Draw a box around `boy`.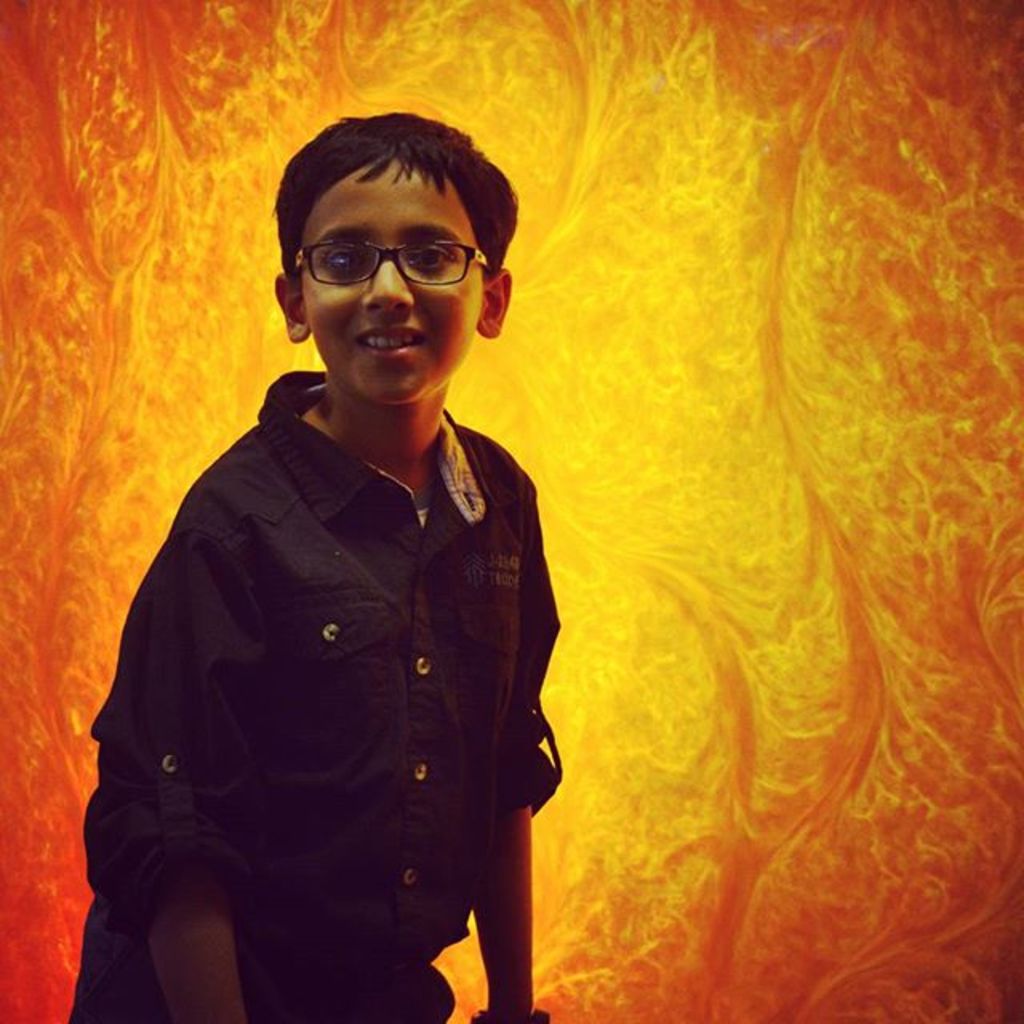
<region>75, 99, 579, 1008</region>.
